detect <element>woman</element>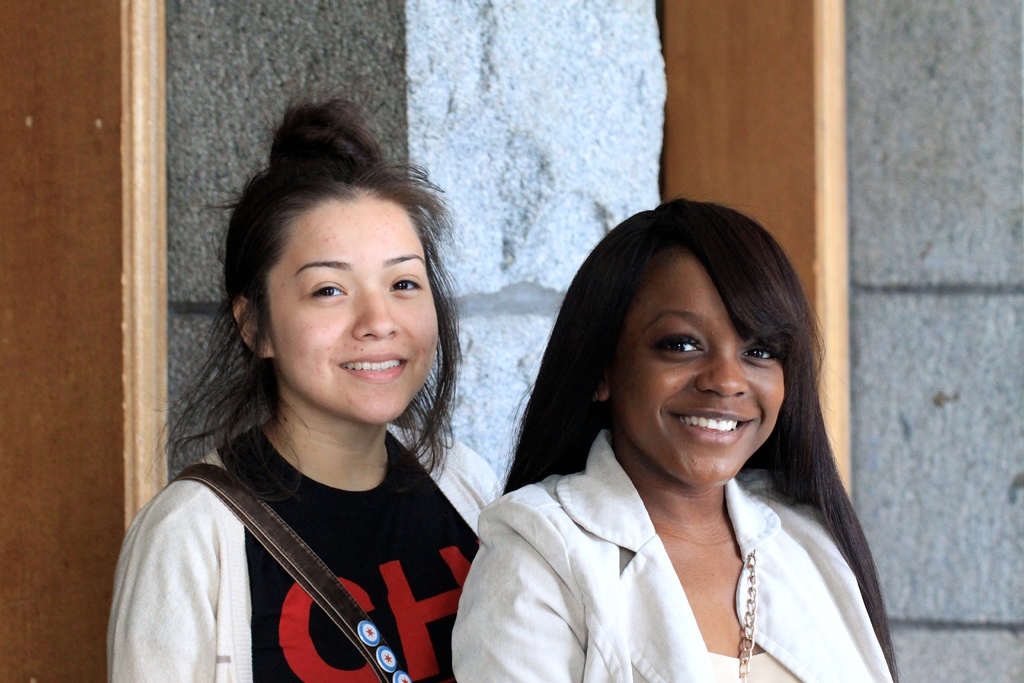
BBox(104, 95, 504, 682)
